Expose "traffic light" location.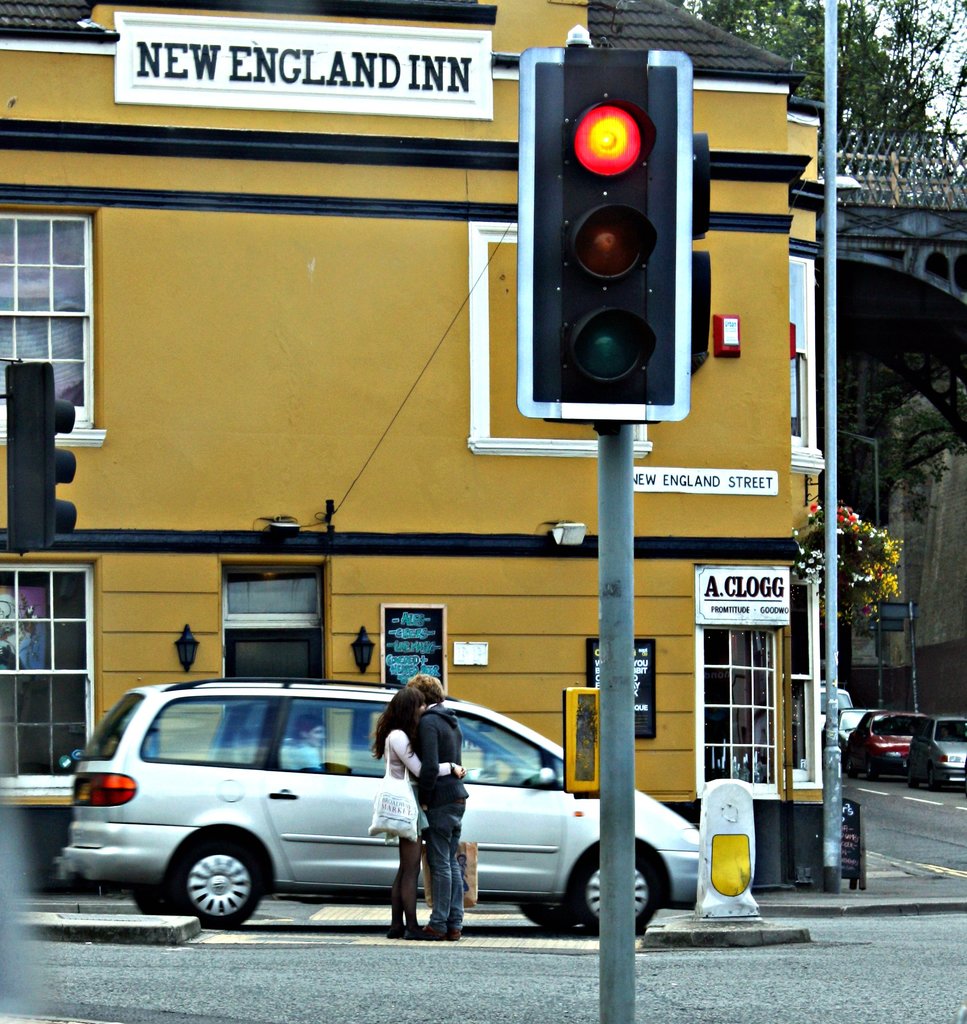
Exposed at rect(4, 355, 79, 561).
